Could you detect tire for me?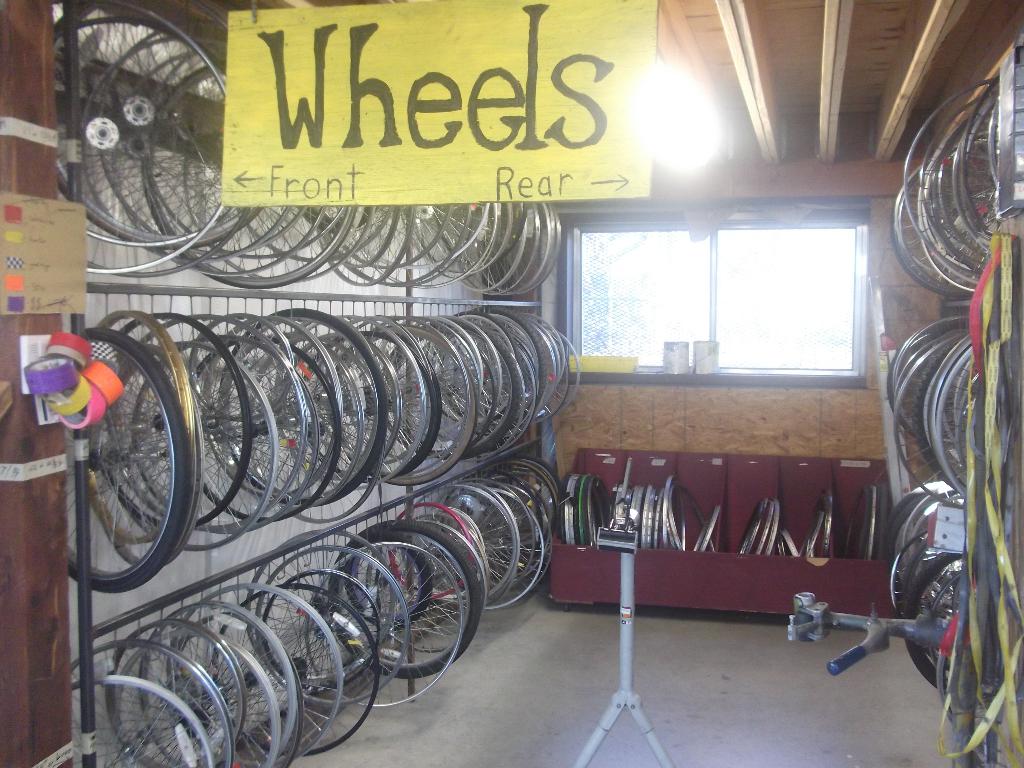
Detection result: 324/512/487/680.
